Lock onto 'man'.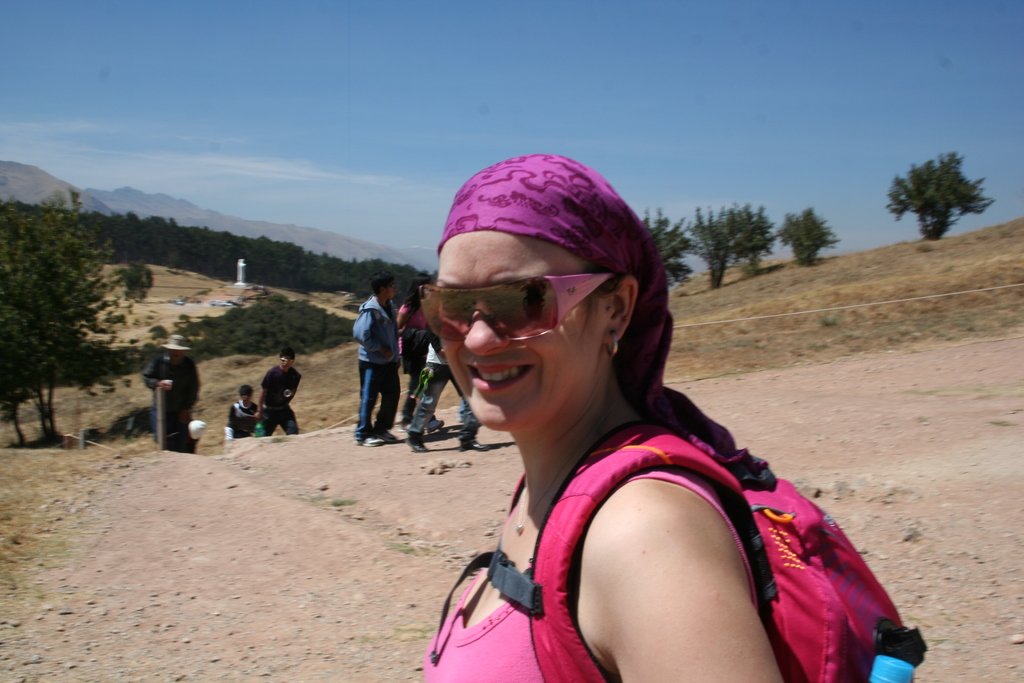
Locked: [253,346,303,439].
